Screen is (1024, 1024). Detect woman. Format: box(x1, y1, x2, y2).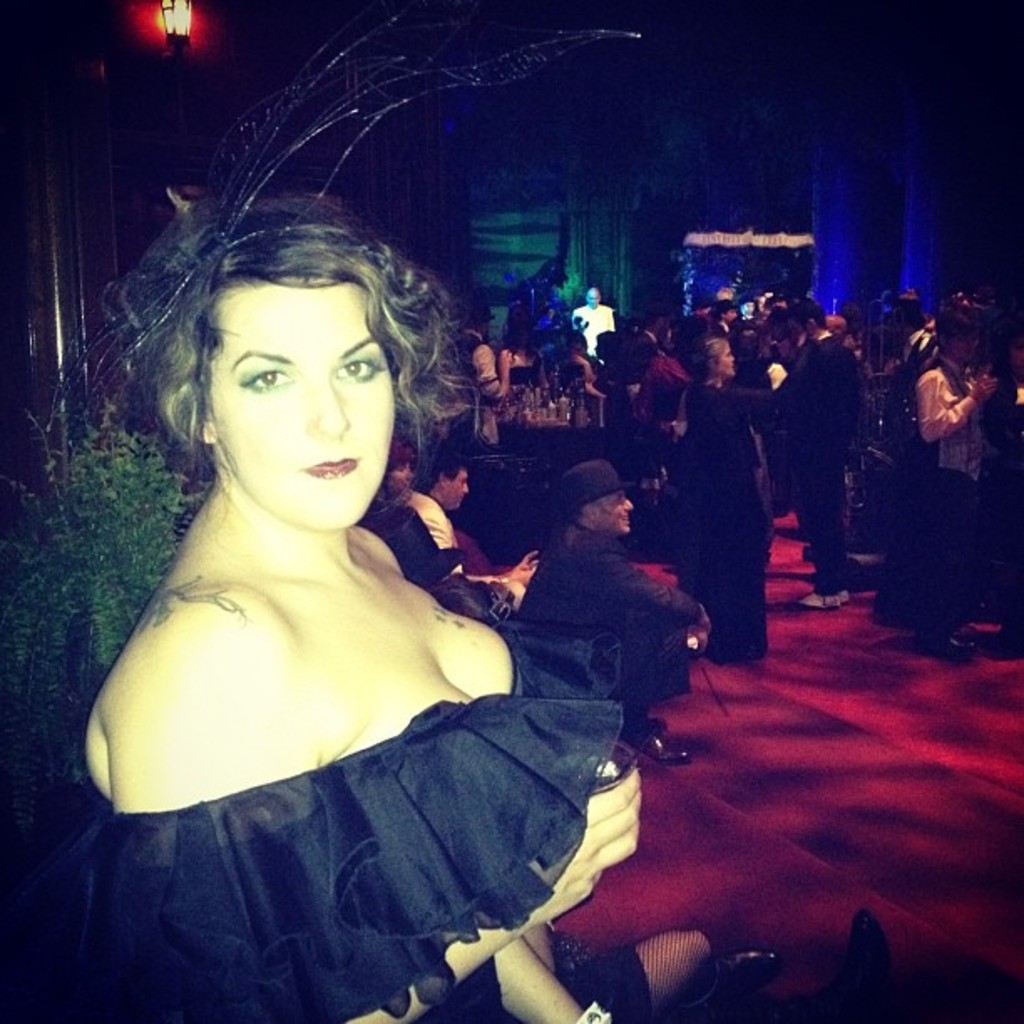
box(681, 333, 790, 661).
